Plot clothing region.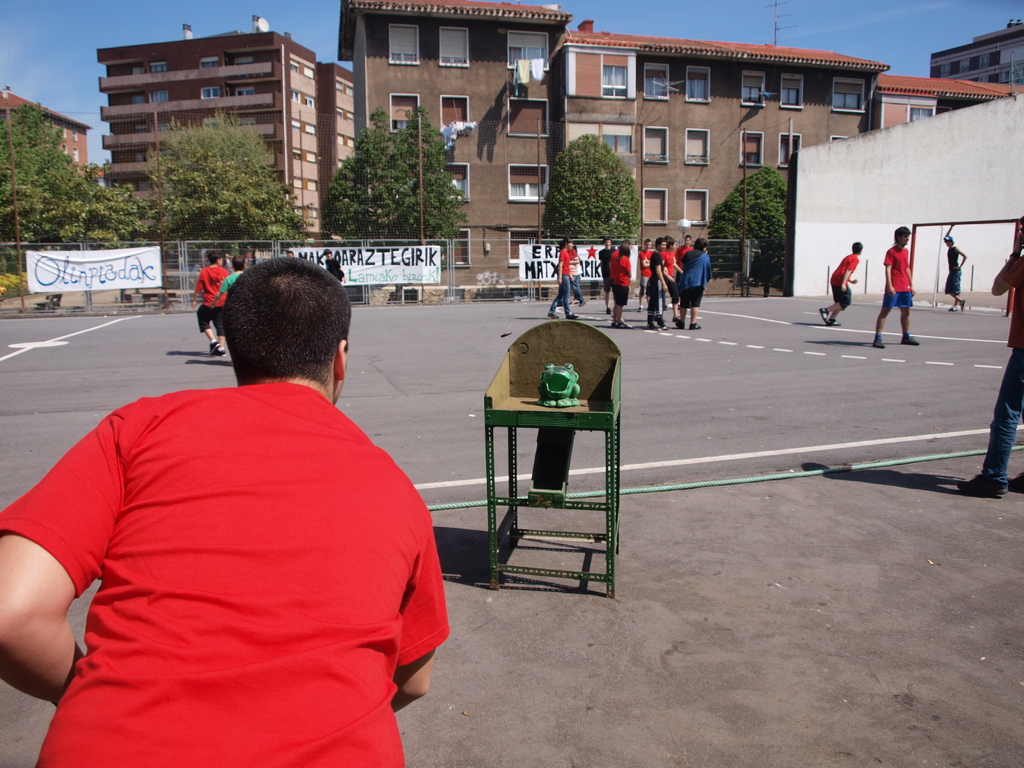
Plotted at Rect(831, 253, 862, 309).
